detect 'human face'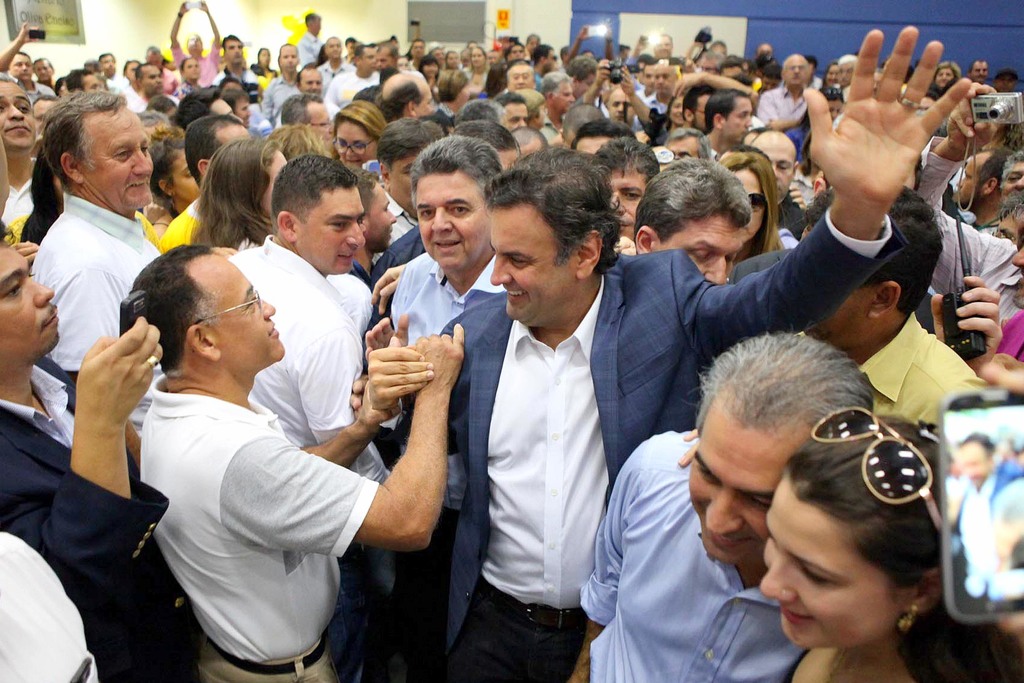
<region>540, 101, 546, 122</region>
